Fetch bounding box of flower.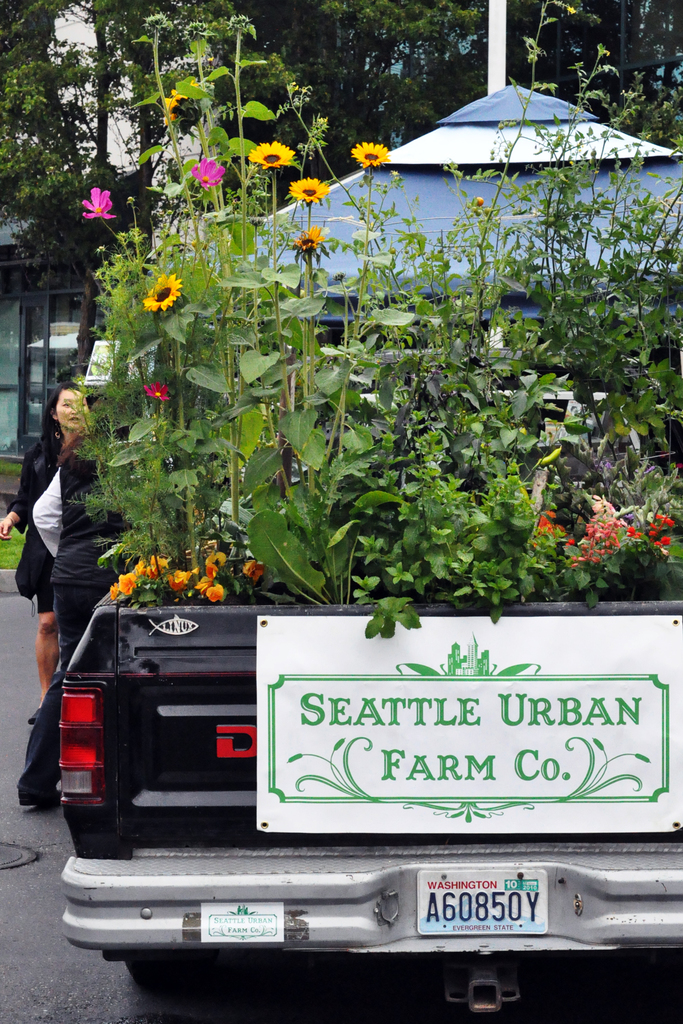
Bbox: [143, 378, 171, 403].
